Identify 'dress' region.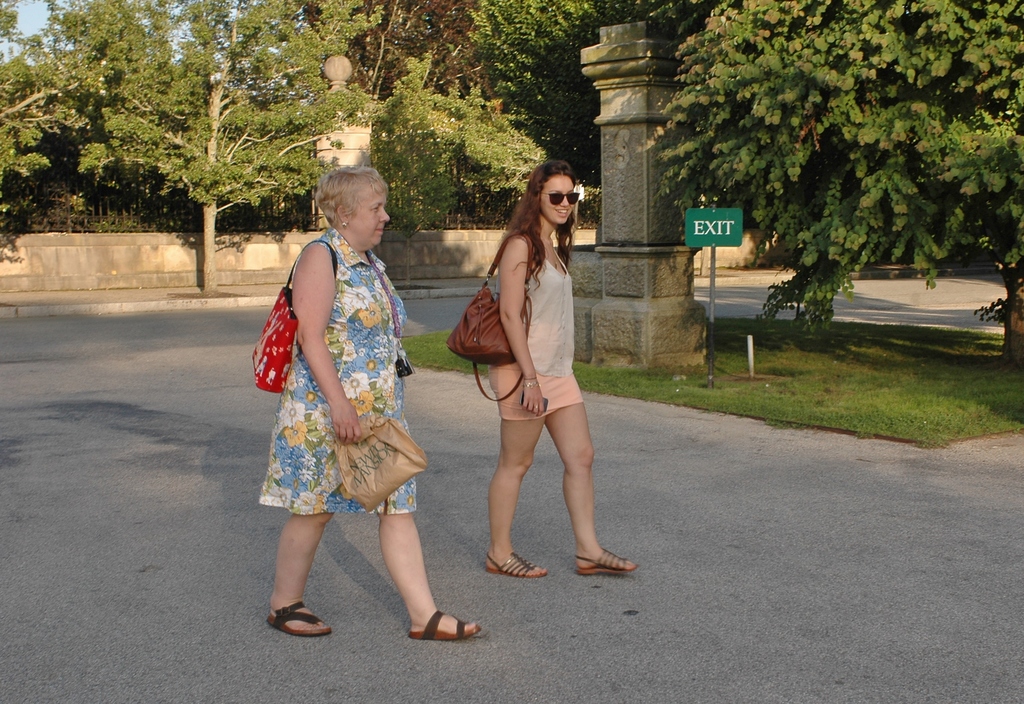
Region: Rect(253, 230, 420, 513).
